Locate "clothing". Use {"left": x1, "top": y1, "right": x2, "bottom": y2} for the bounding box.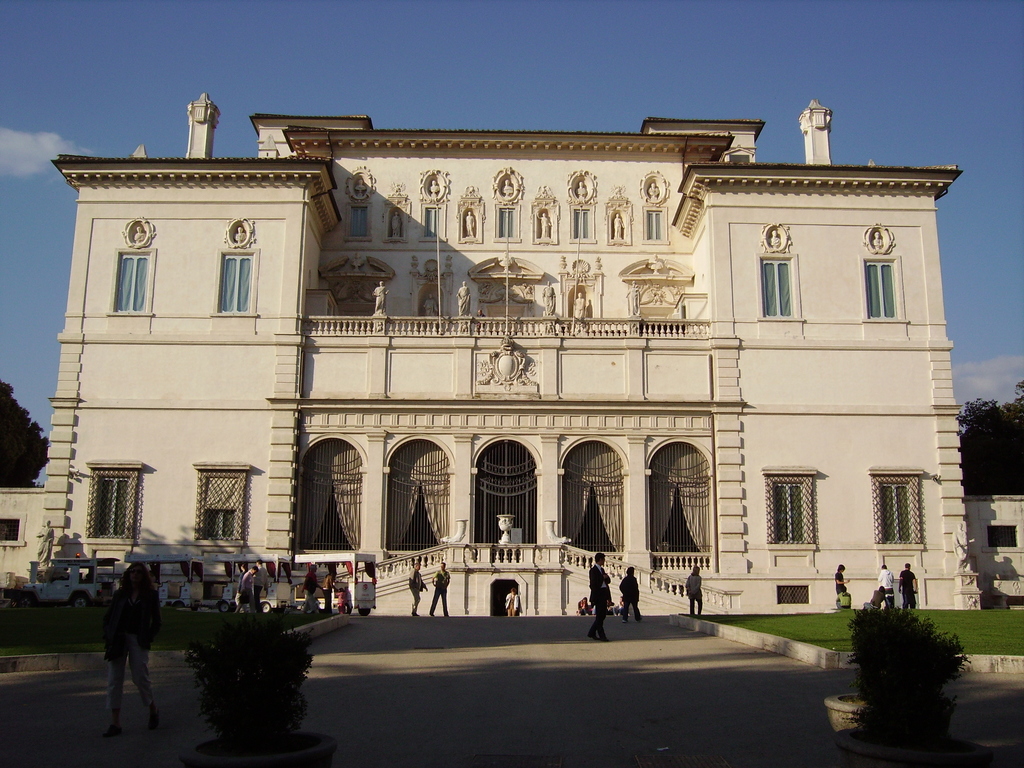
{"left": 820, "top": 573, "right": 848, "bottom": 605}.
